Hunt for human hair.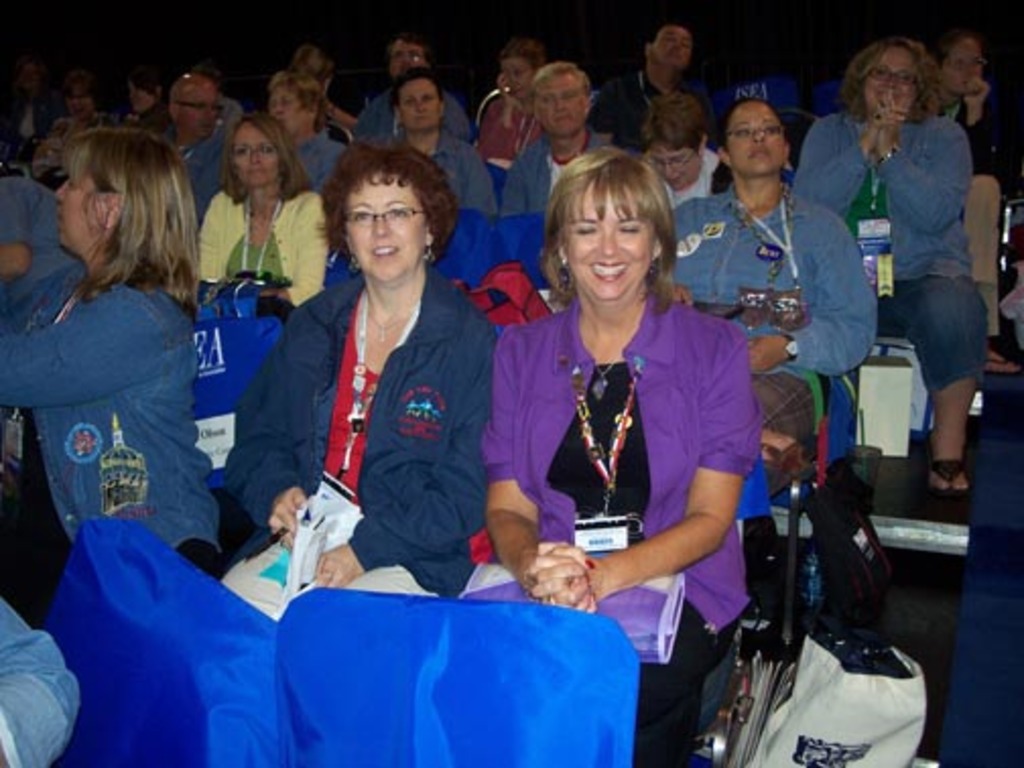
Hunted down at 843/28/939/114.
